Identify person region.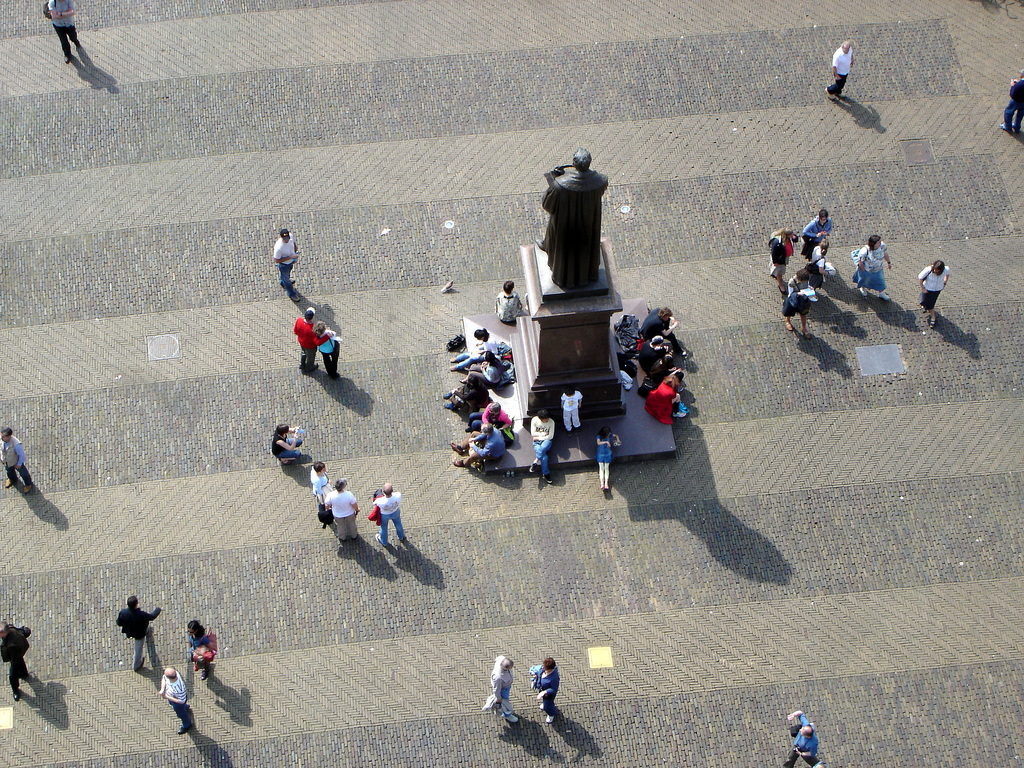
Region: 183 620 218 678.
